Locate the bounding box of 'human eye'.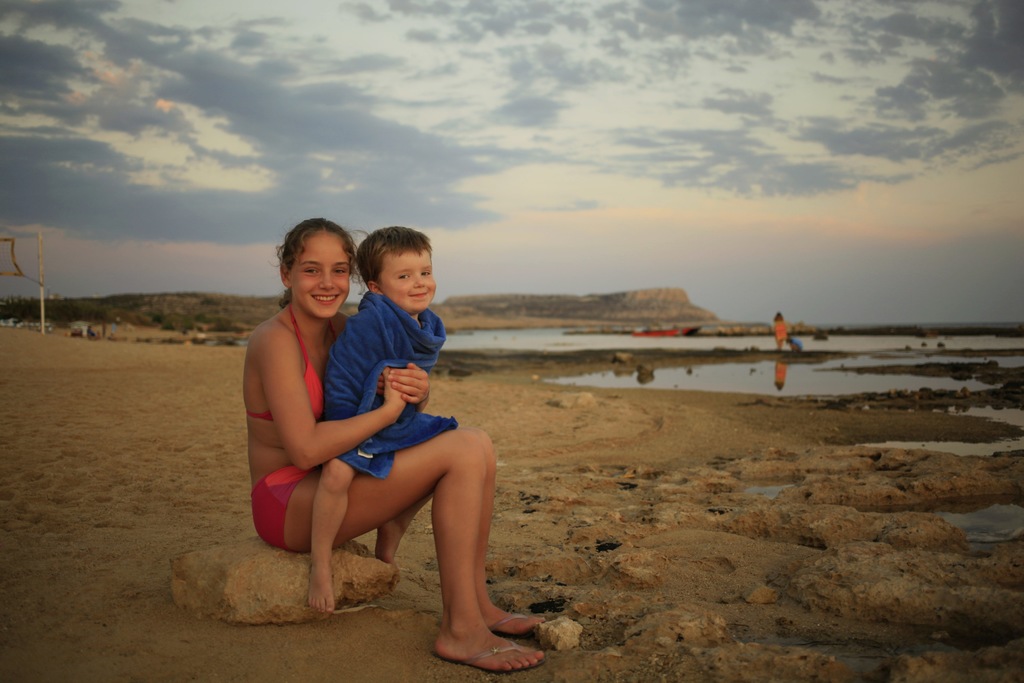
Bounding box: left=421, top=269, right=432, bottom=277.
